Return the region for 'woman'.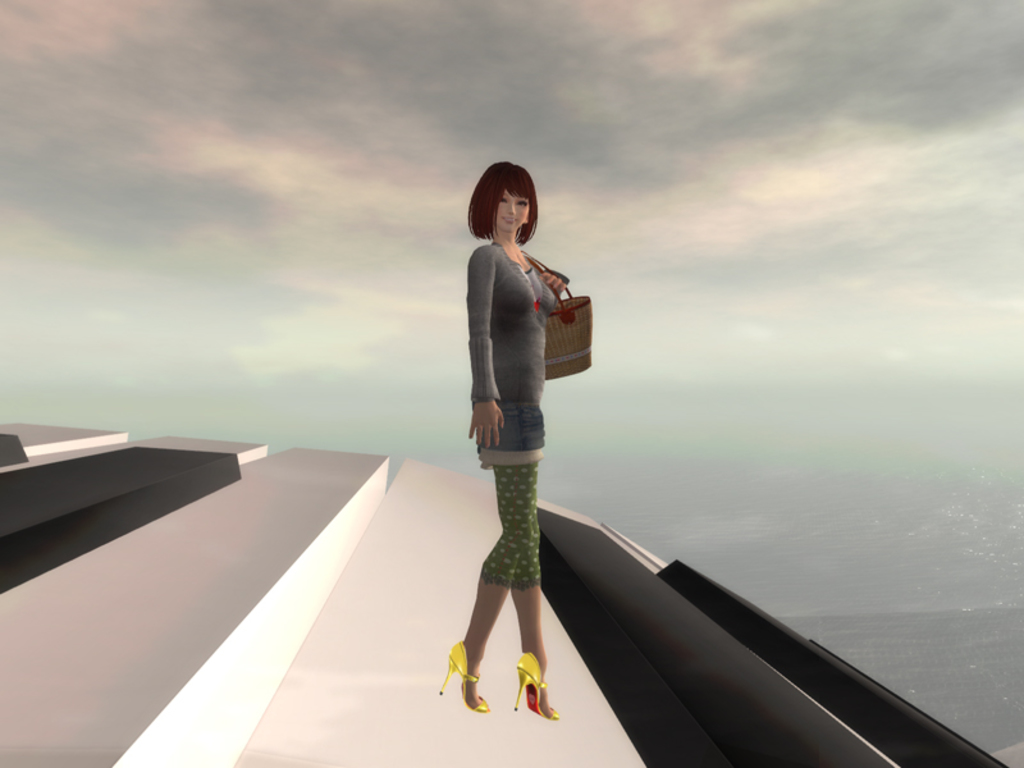
452:155:589:691.
